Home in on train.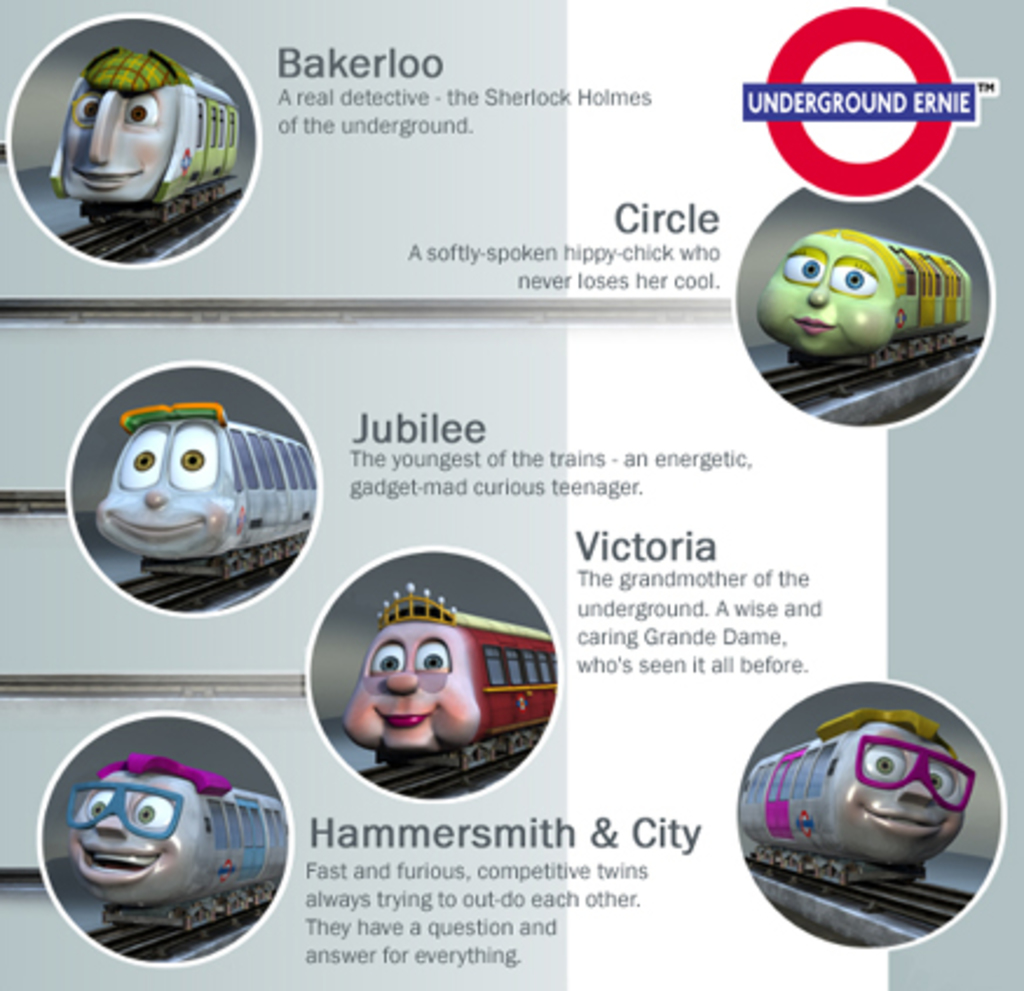
Homed in at select_region(342, 581, 555, 771).
